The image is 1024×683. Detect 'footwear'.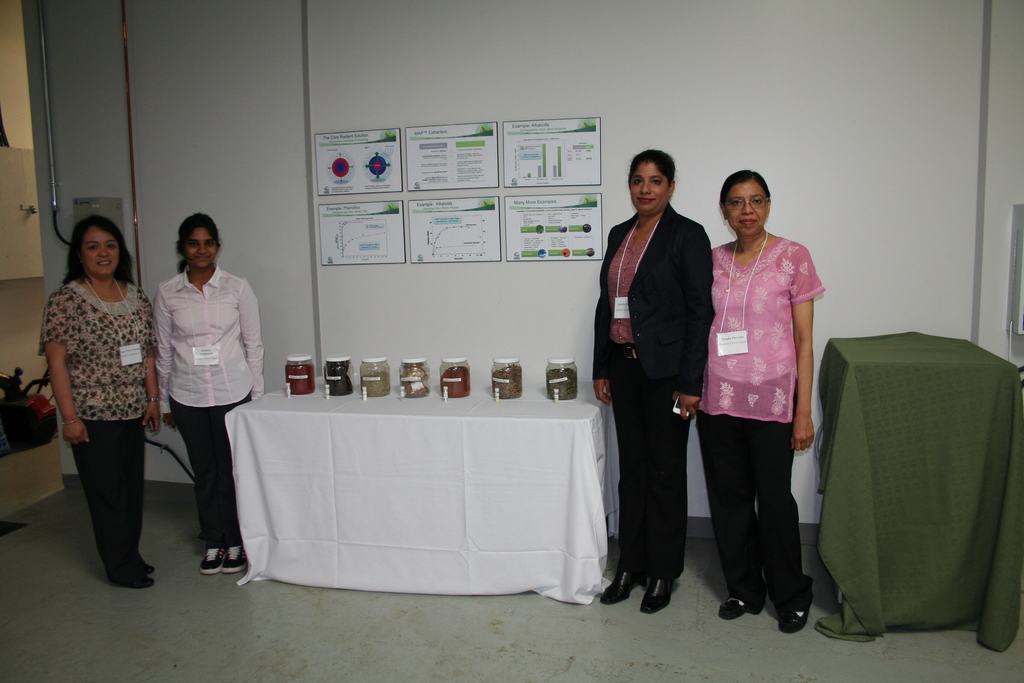
Detection: 639, 562, 678, 614.
